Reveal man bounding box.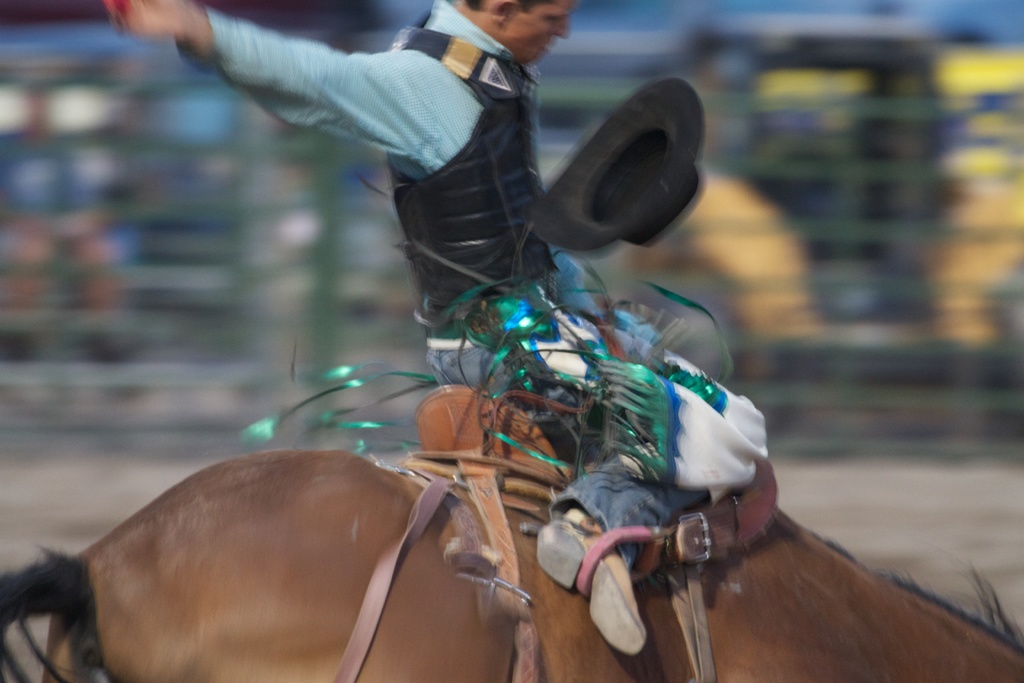
Revealed: (147,29,788,605).
